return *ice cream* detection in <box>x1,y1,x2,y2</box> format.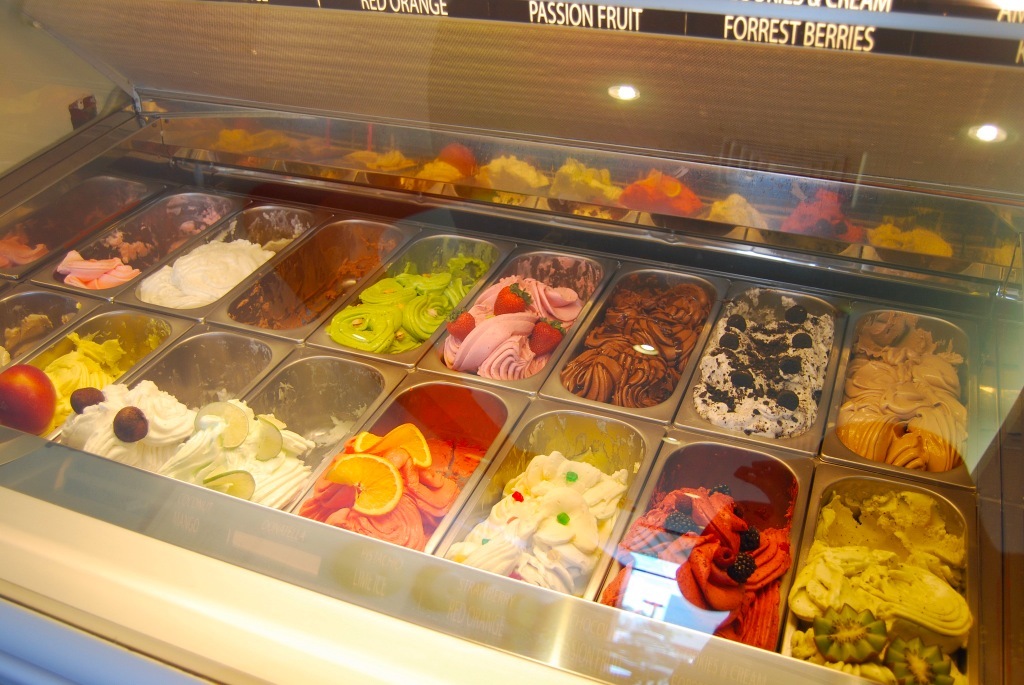
<box>416,140,482,186</box>.
